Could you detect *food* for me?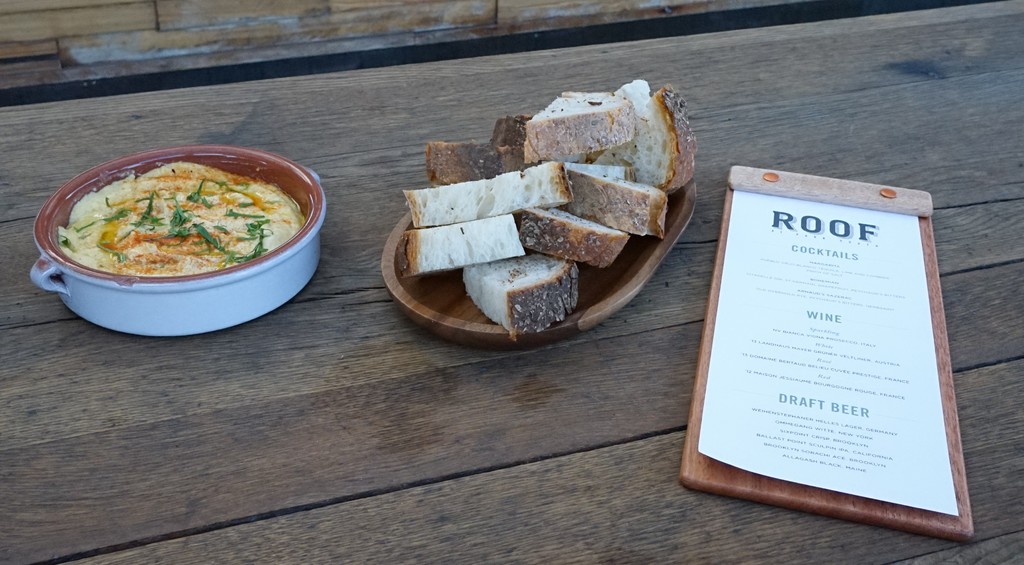
Detection result: pyautogui.locateOnScreen(401, 75, 699, 338).
